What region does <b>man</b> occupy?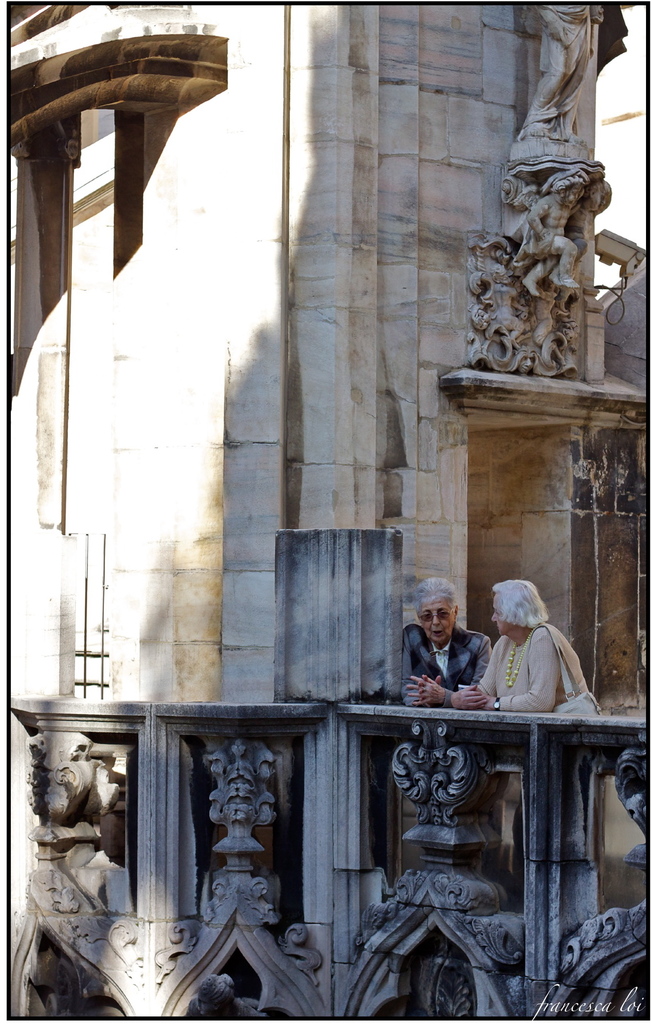
[399, 599, 473, 719].
